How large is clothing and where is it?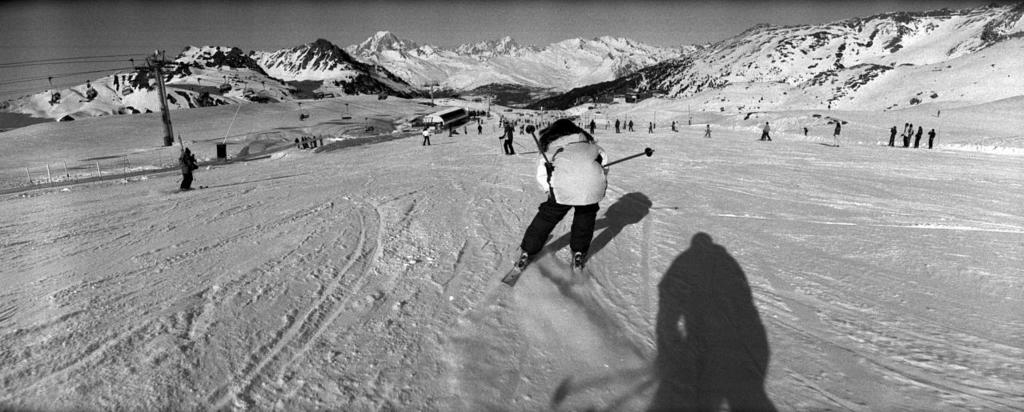
Bounding box: x1=515, y1=122, x2=628, y2=264.
